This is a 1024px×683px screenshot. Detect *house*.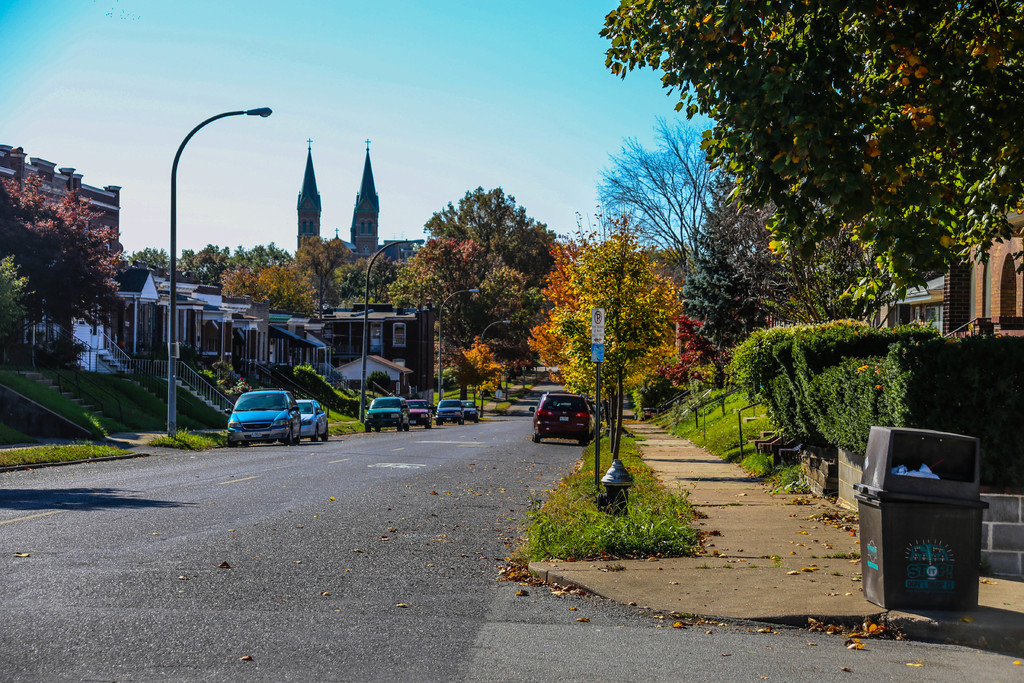
{"left": 332, "top": 353, "right": 413, "bottom": 395}.
